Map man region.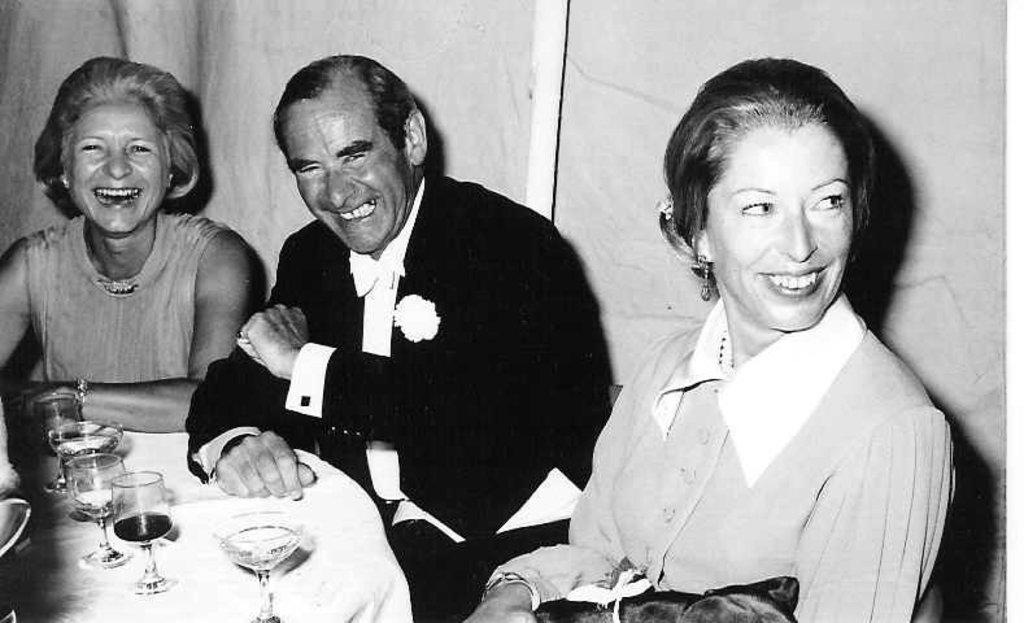
Mapped to bbox(214, 79, 609, 597).
